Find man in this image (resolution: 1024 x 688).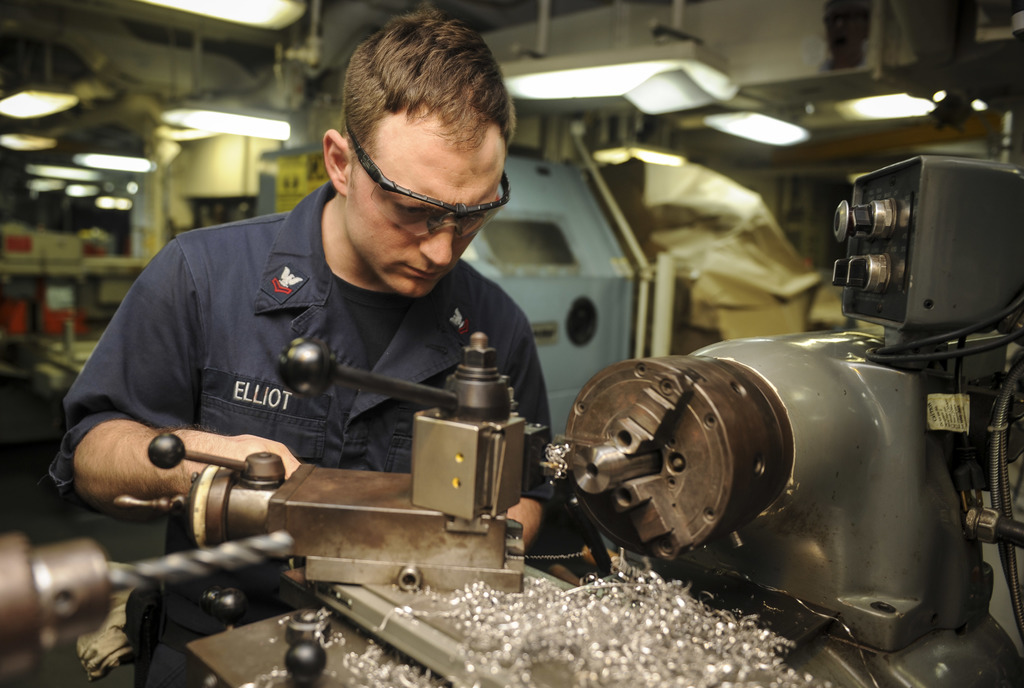
region(53, 4, 556, 687).
